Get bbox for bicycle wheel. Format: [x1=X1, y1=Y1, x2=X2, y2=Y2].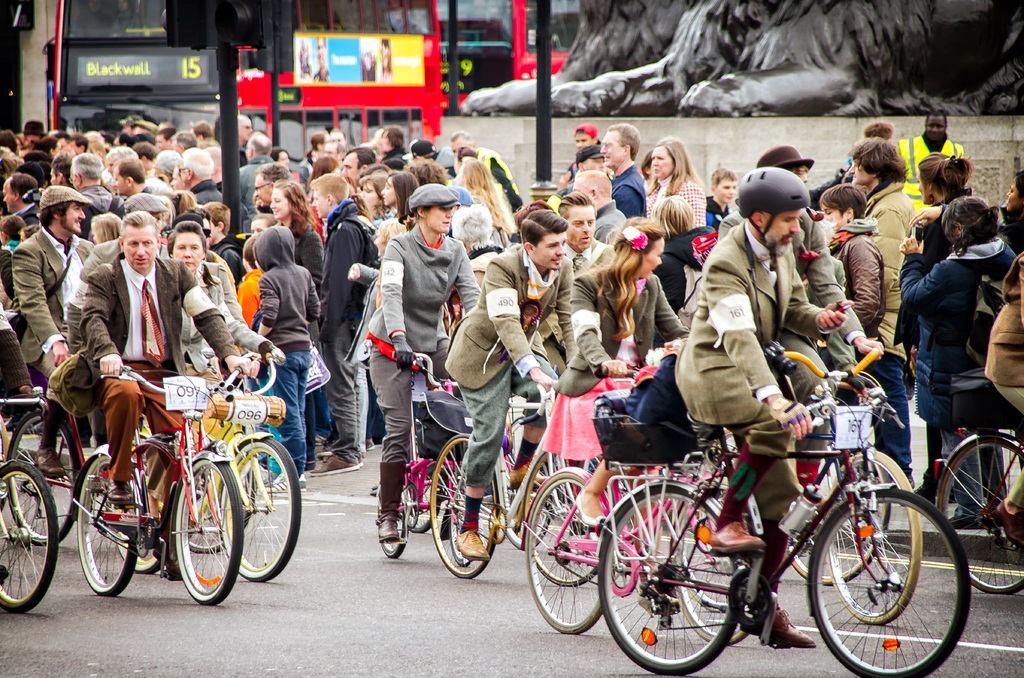
[x1=427, y1=432, x2=499, y2=580].
